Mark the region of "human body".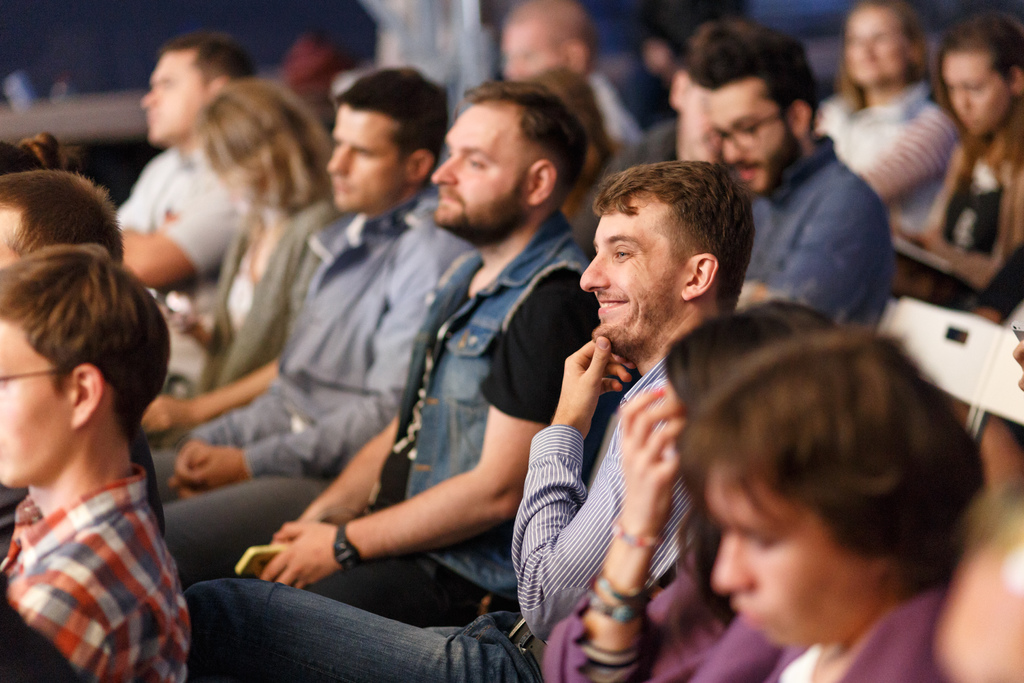
Region: BBox(684, 25, 899, 338).
